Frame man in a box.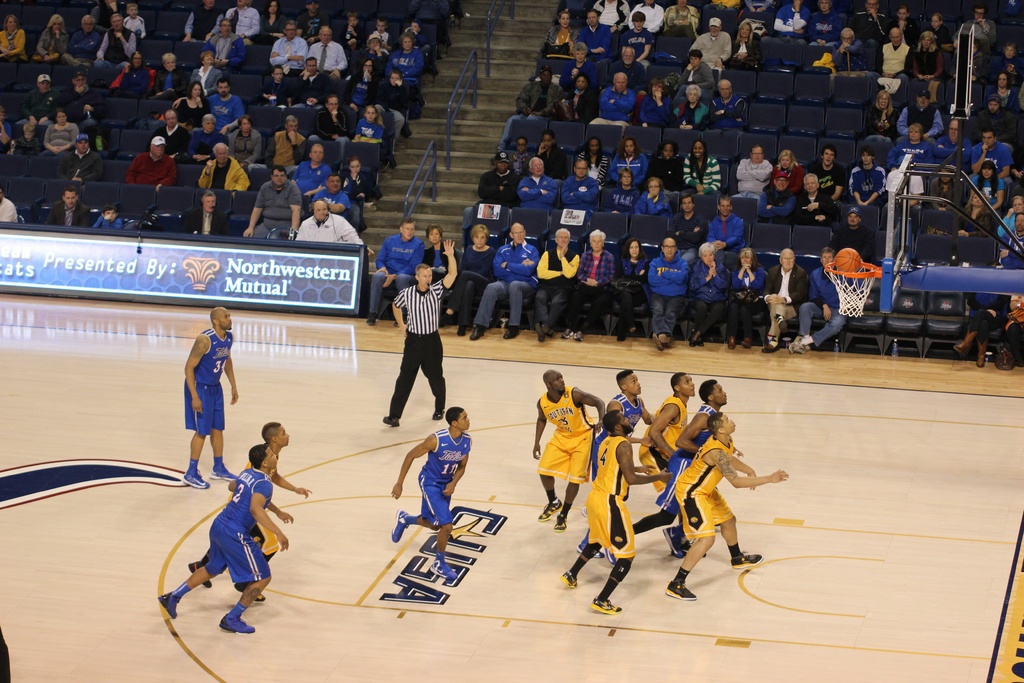
125, 136, 176, 194.
